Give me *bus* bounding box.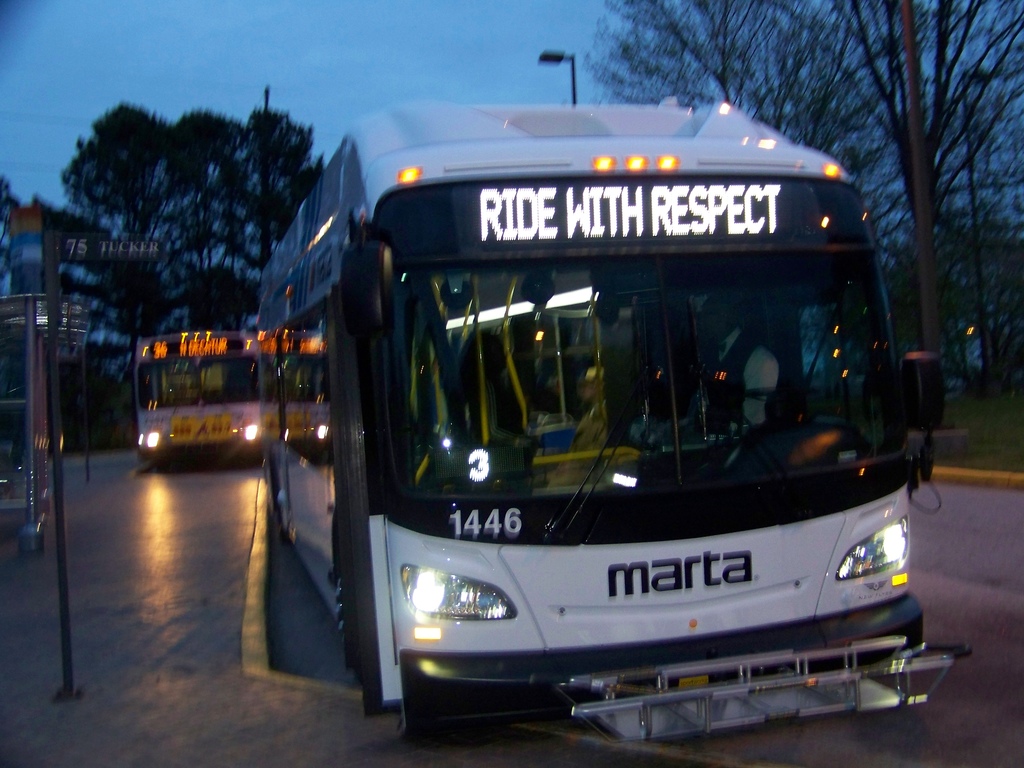
l=135, t=323, r=258, b=457.
